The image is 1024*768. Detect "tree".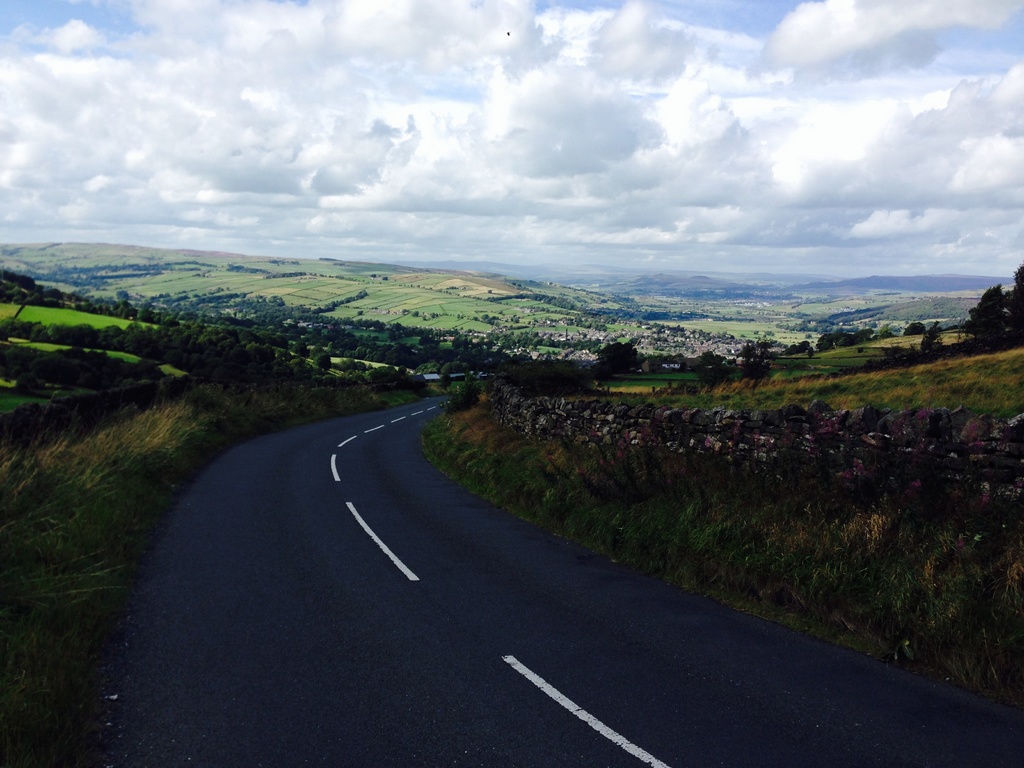
Detection: rect(900, 317, 928, 336).
